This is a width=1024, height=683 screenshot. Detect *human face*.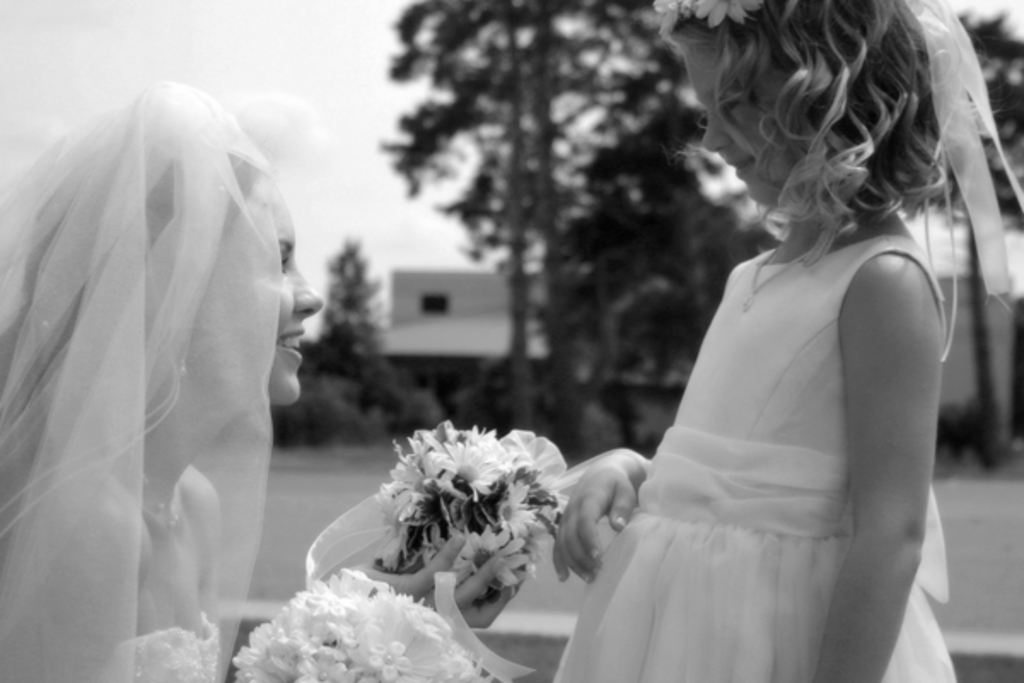
[left=689, top=31, right=826, bottom=212].
